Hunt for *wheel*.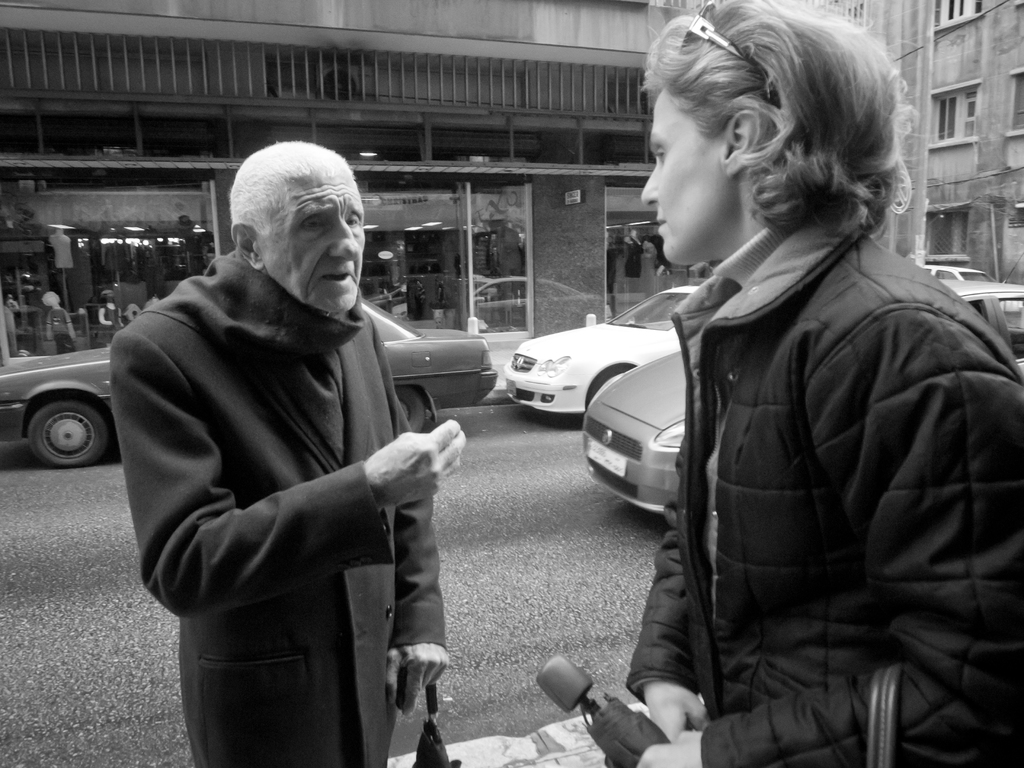
Hunted down at l=394, t=385, r=429, b=435.
